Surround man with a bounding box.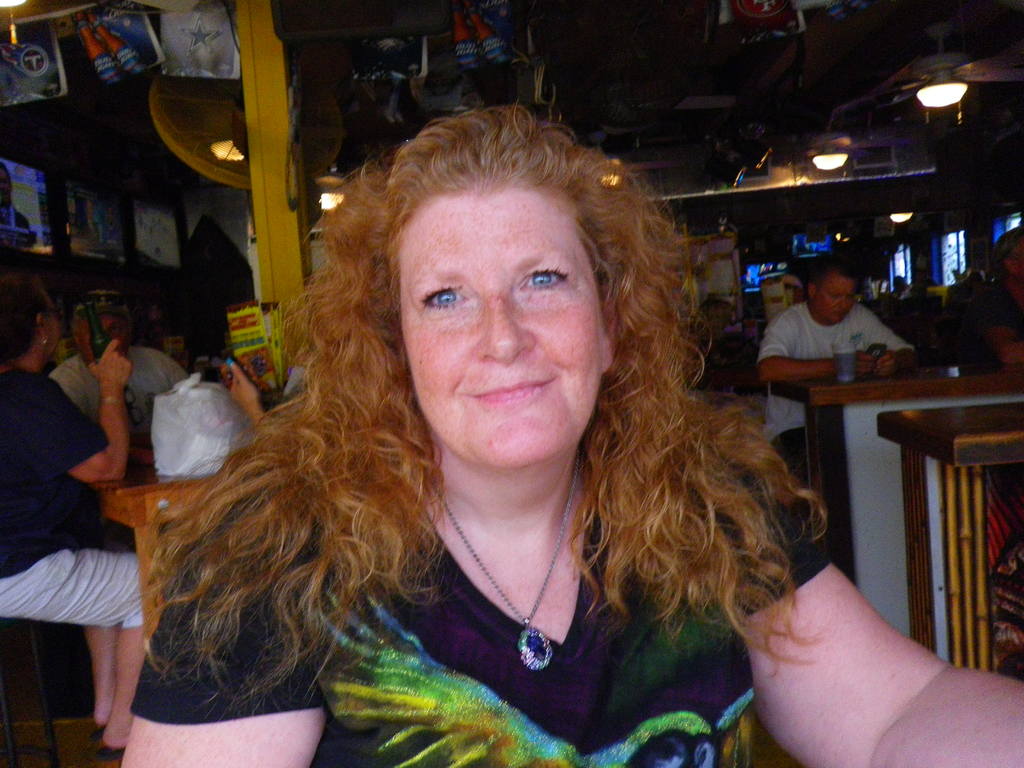
select_region(752, 271, 938, 398).
